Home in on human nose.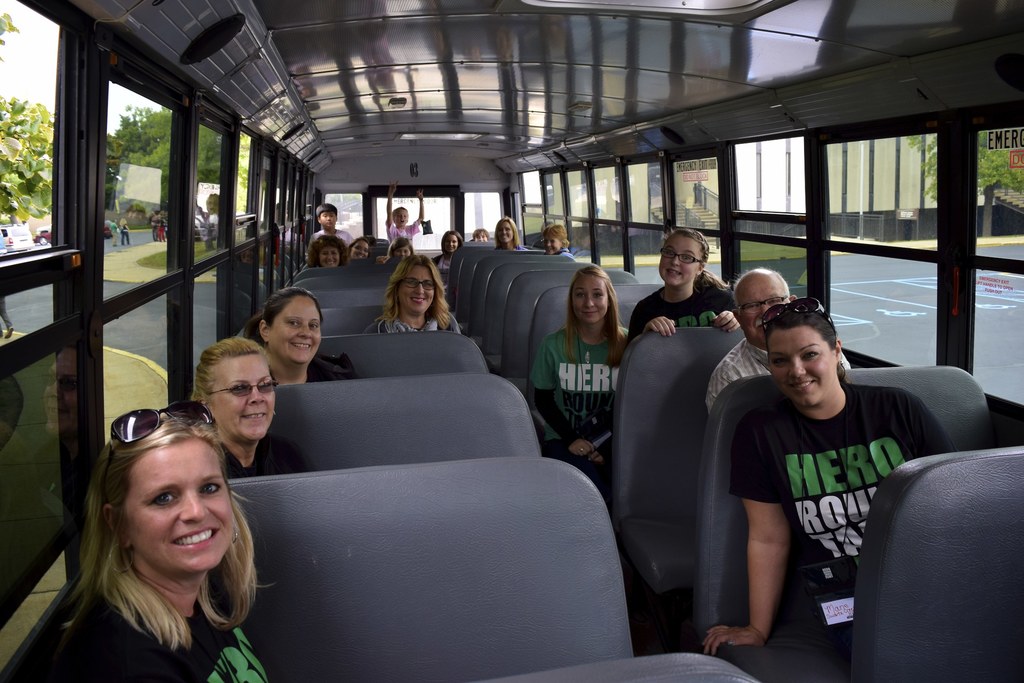
Homed in at bbox=(400, 250, 404, 258).
